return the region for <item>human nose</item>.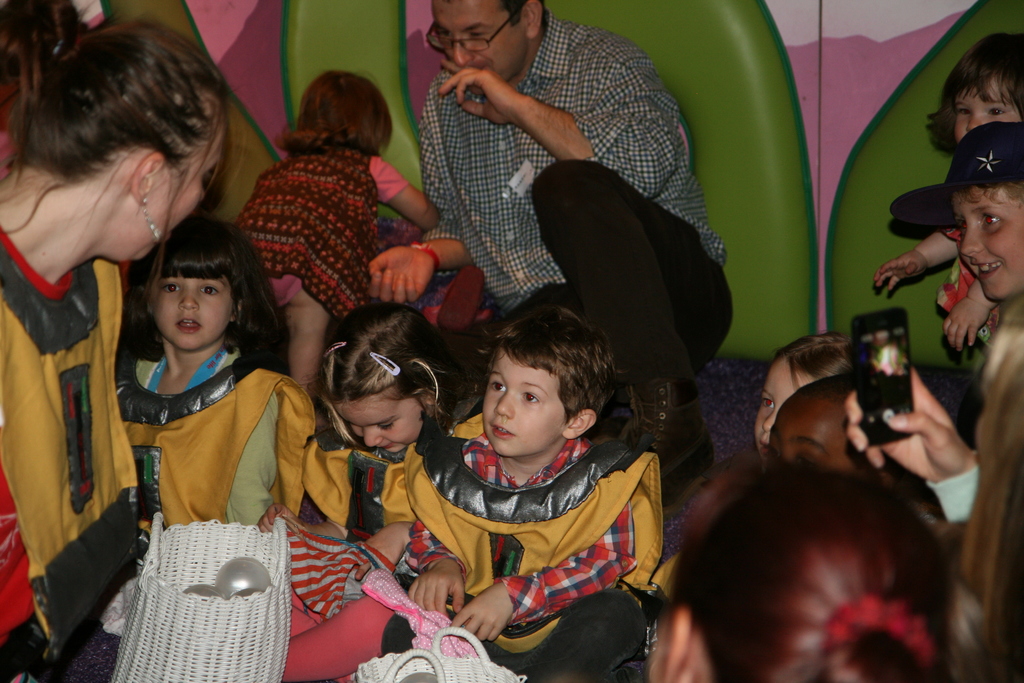
bbox=(449, 31, 472, 68).
